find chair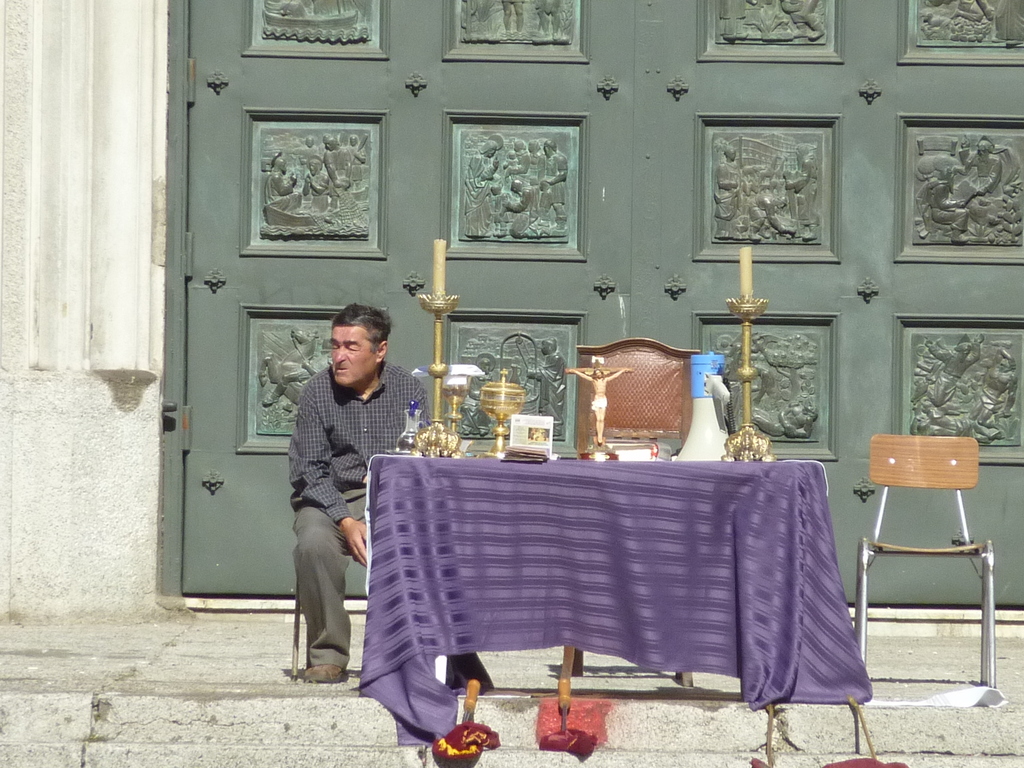
574:337:705:692
